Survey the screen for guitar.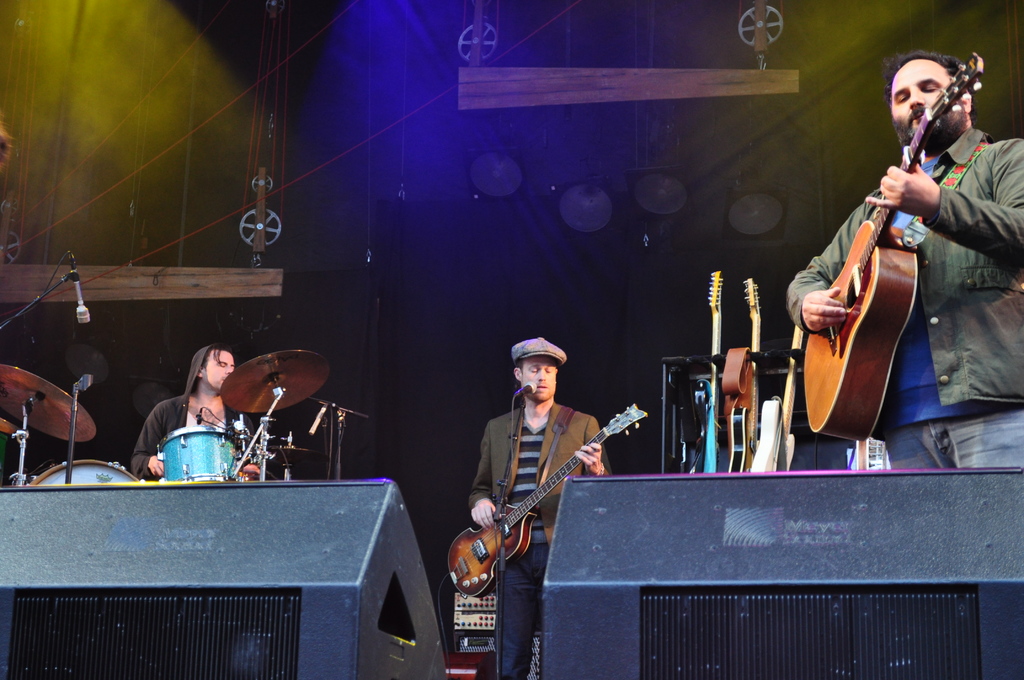
Survey found: (x1=703, y1=264, x2=728, y2=471).
